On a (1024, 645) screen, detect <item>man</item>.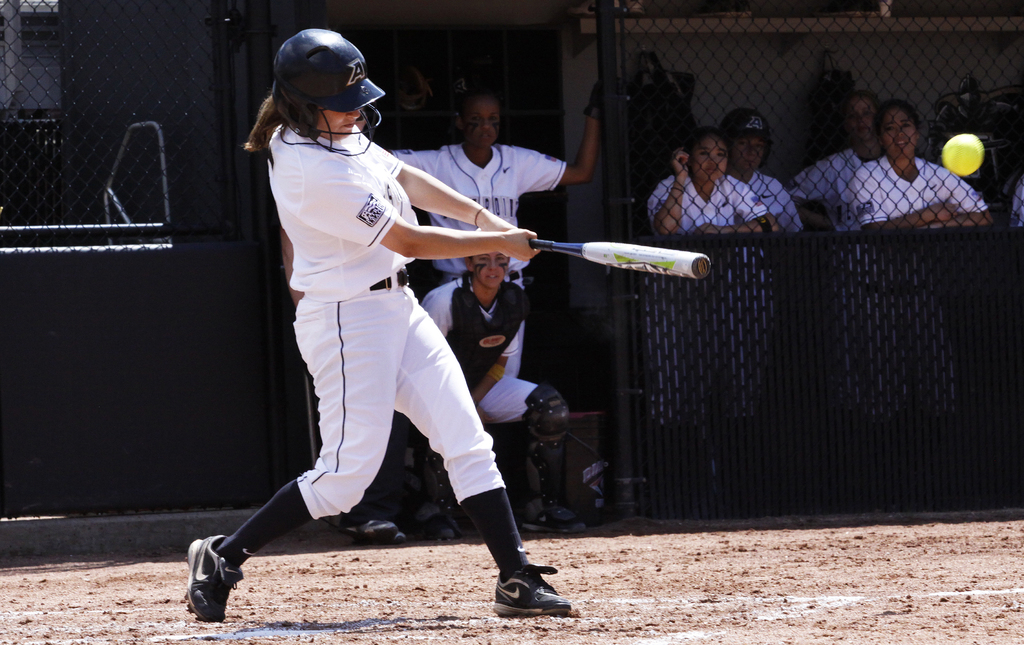
select_region(392, 95, 602, 278).
